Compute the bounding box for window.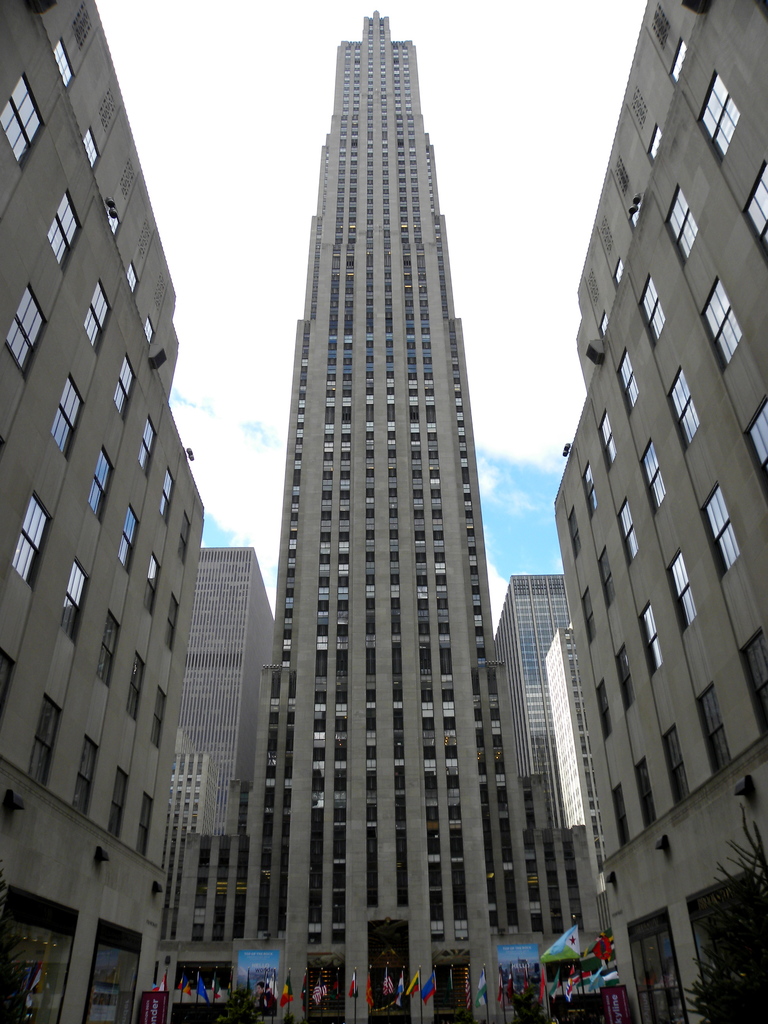
bbox=(694, 70, 742, 172).
